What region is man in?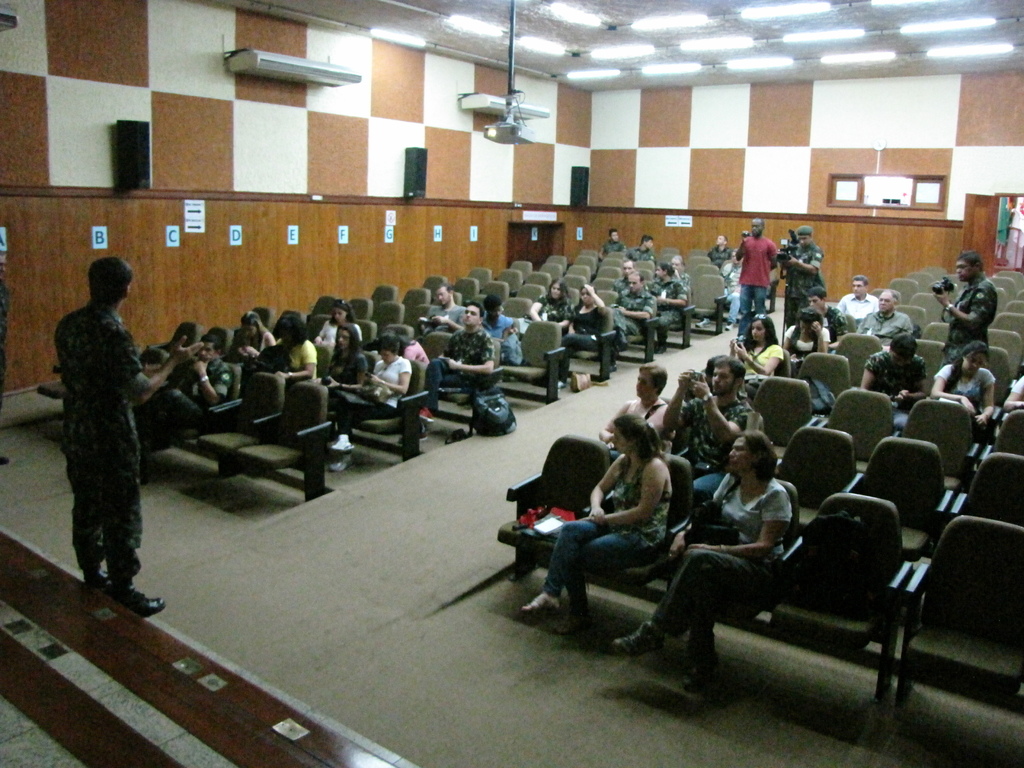
x1=665, y1=359, x2=753, y2=470.
